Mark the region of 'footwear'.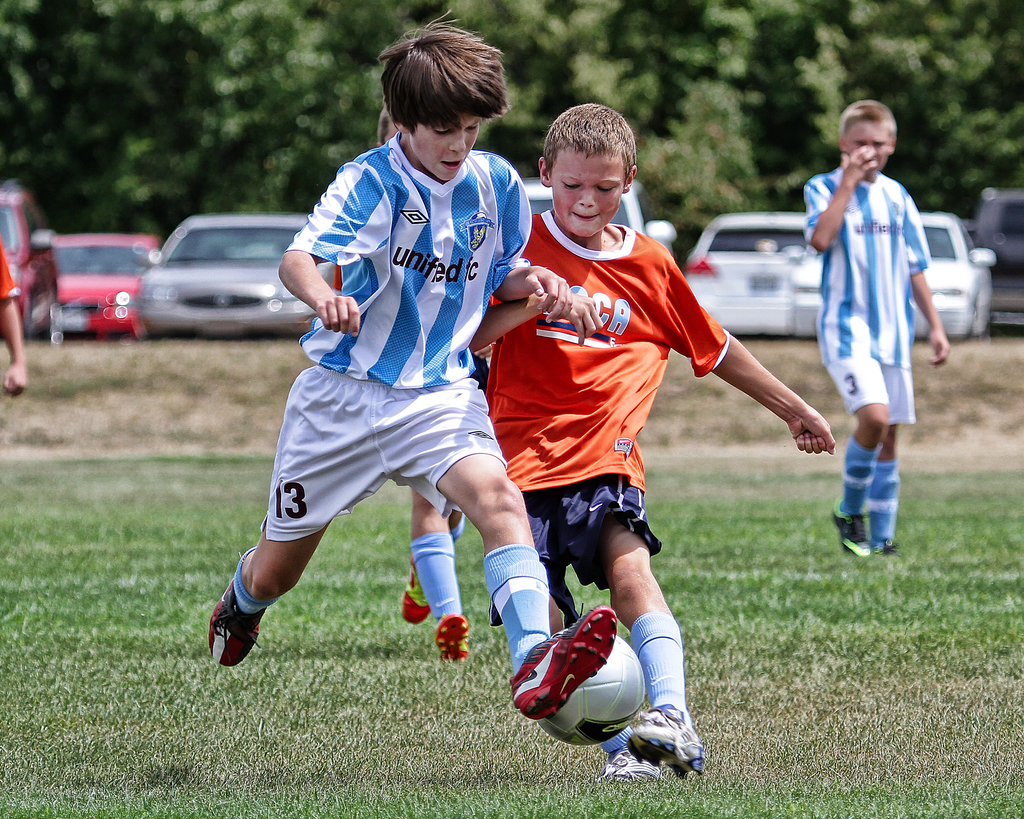
Region: [633, 701, 700, 786].
